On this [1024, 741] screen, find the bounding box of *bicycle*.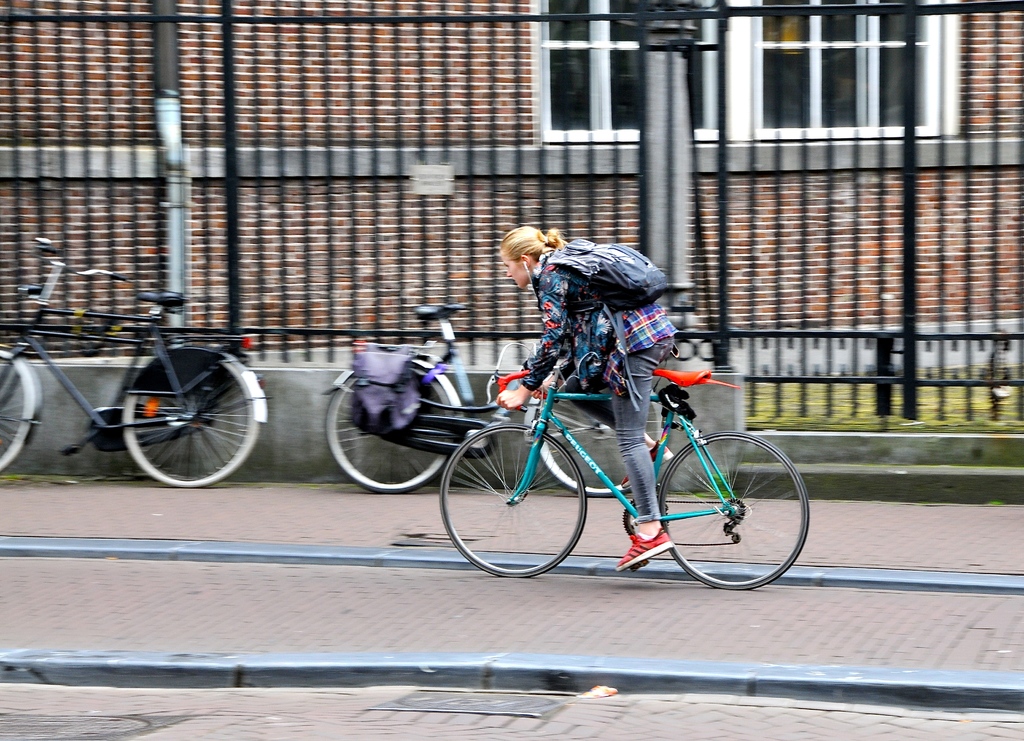
Bounding box: crop(436, 344, 812, 592).
